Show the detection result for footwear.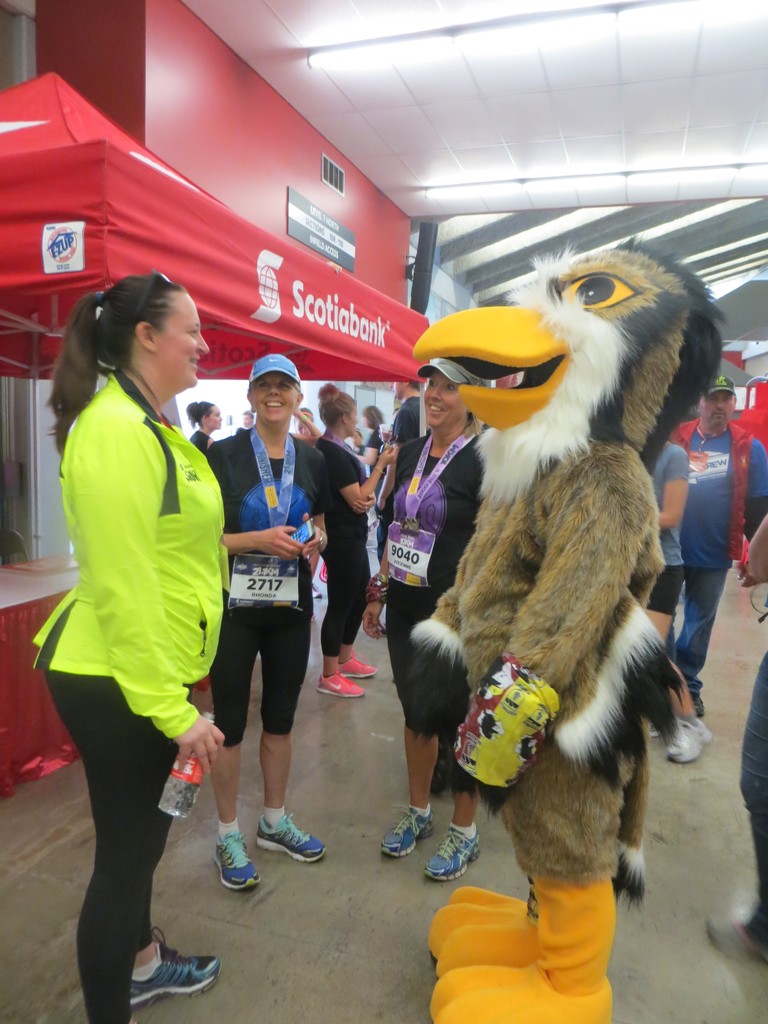
[x1=701, y1=907, x2=767, y2=968].
